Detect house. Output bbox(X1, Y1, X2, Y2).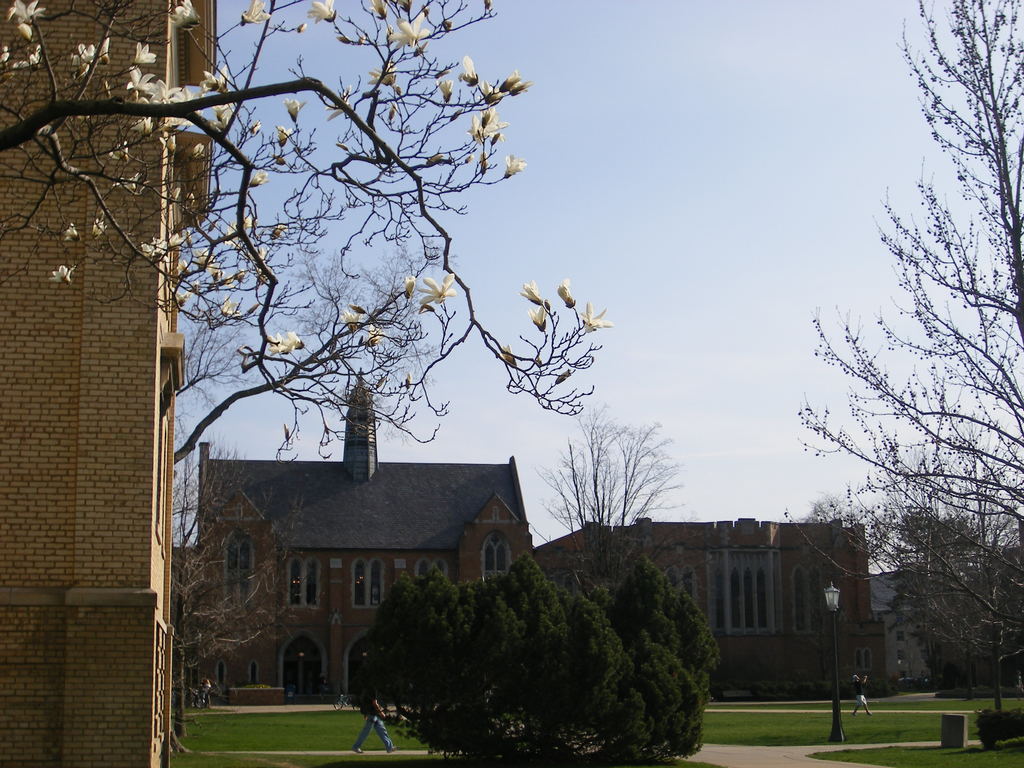
bbox(173, 367, 535, 705).
